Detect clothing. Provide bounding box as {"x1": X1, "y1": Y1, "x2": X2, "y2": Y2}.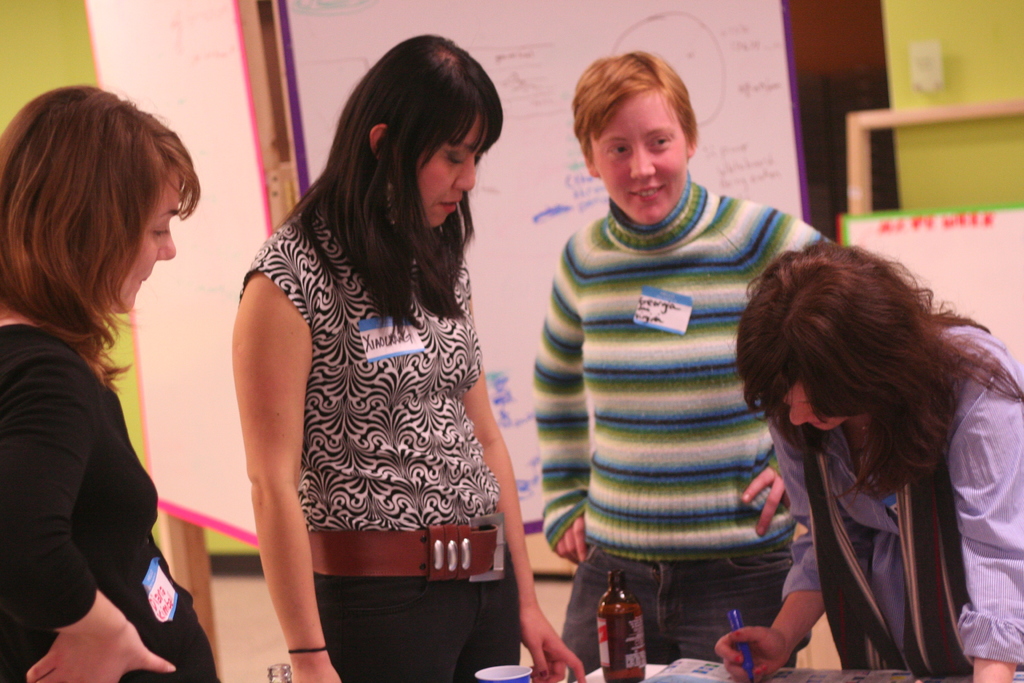
{"x1": 538, "y1": 171, "x2": 828, "y2": 670}.
